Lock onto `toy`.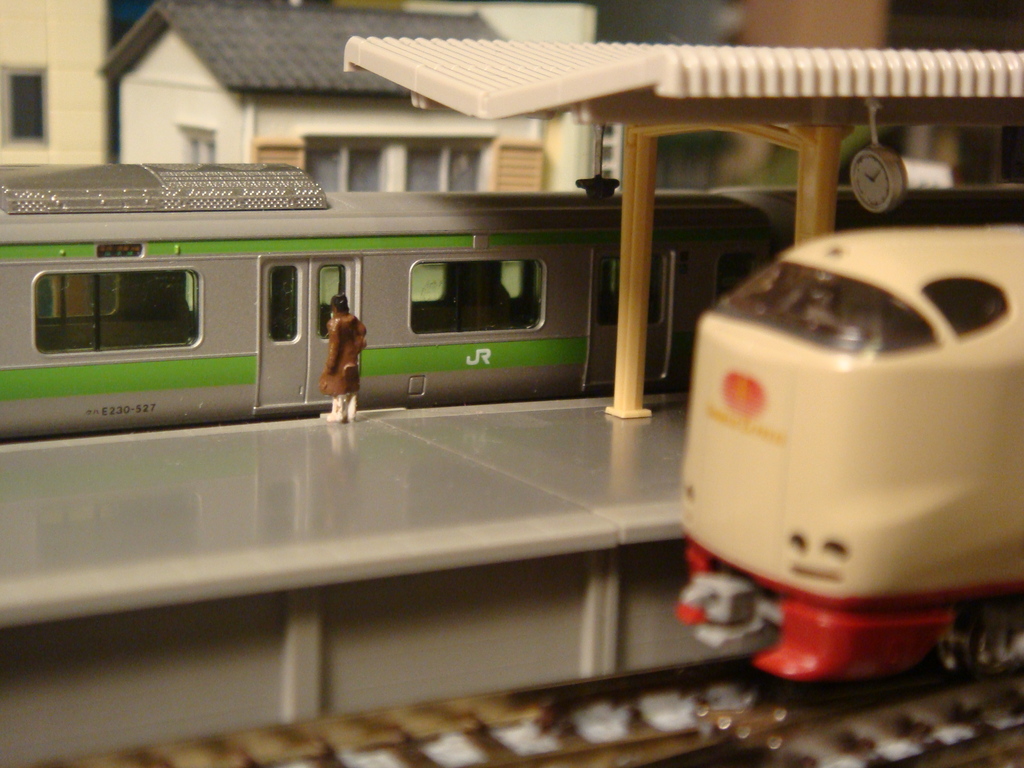
Locked: 343,45,1023,431.
